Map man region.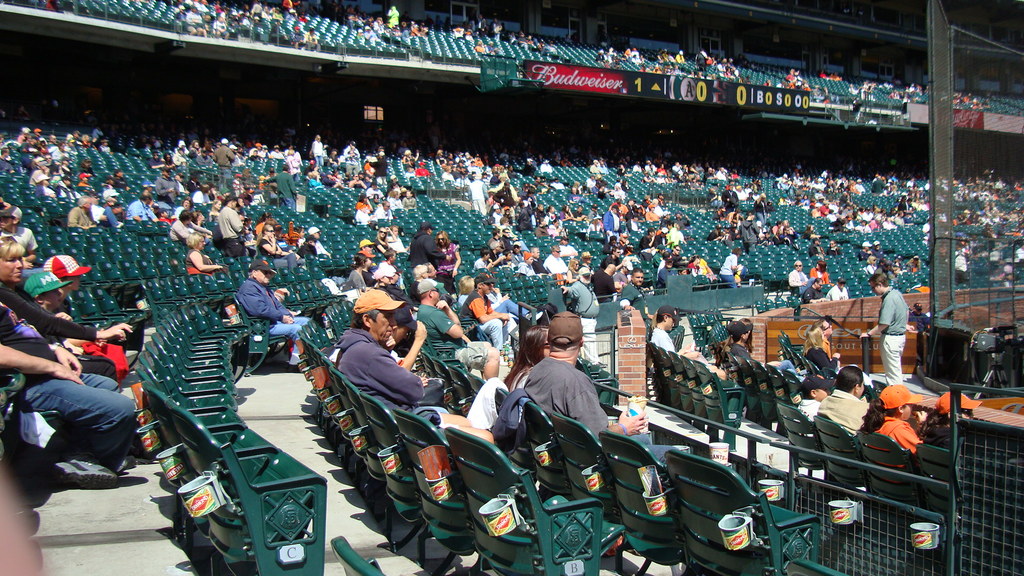
Mapped to box=[174, 144, 186, 161].
